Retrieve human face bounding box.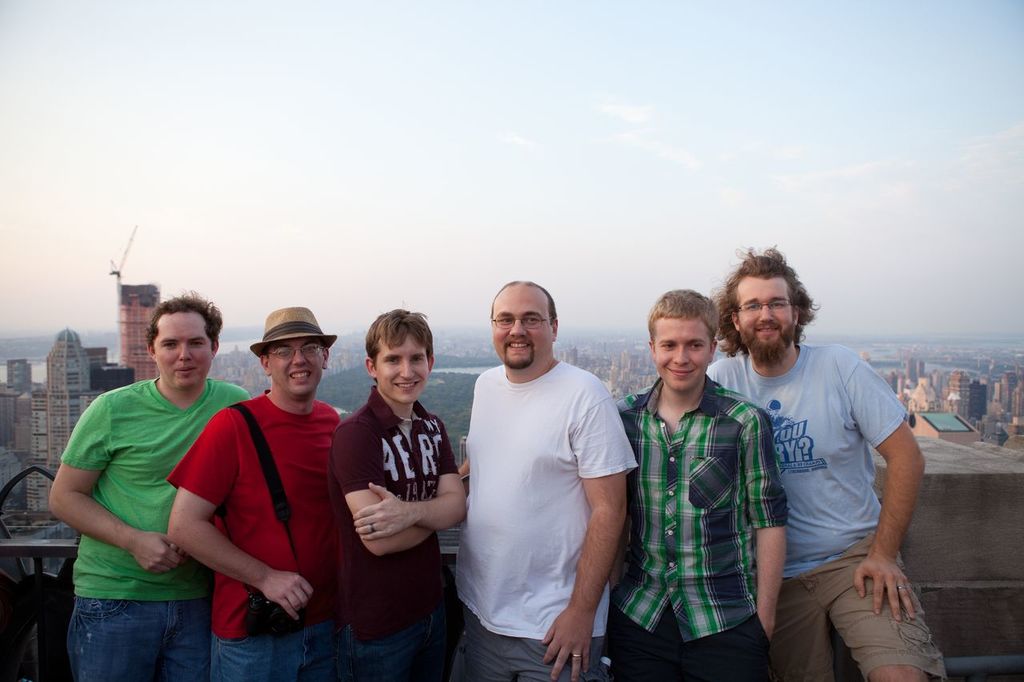
Bounding box: box(488, 298, 549, 365).
